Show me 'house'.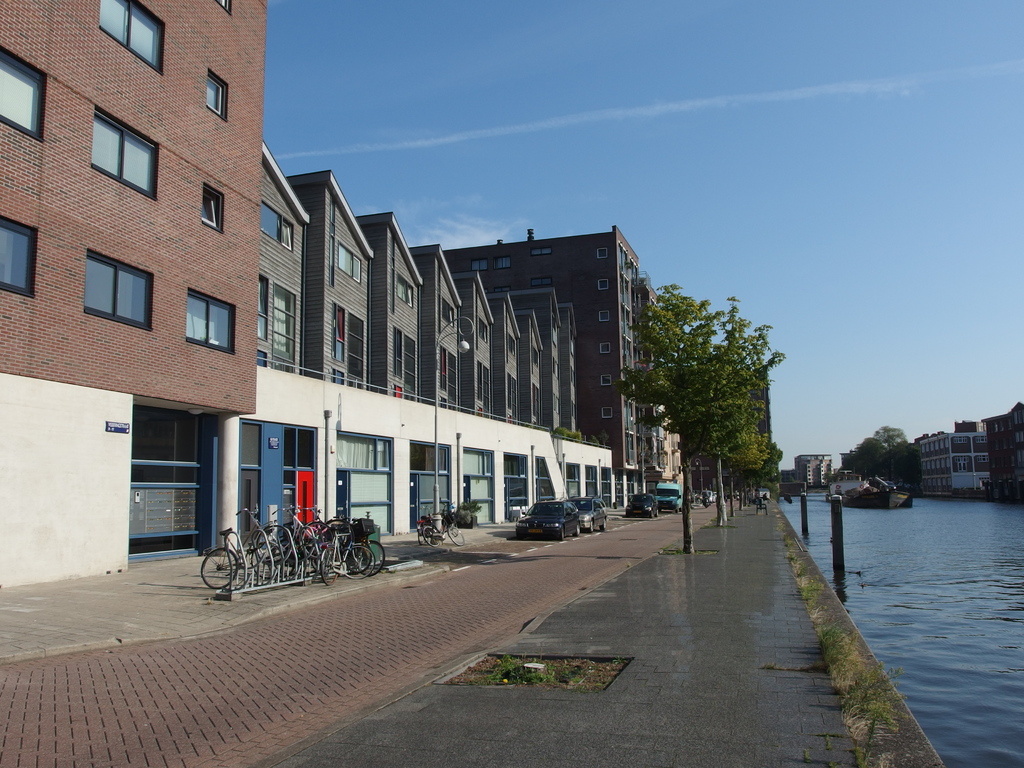
'house' is here: <bbox>455, 270, 499, 416</bbox>.
